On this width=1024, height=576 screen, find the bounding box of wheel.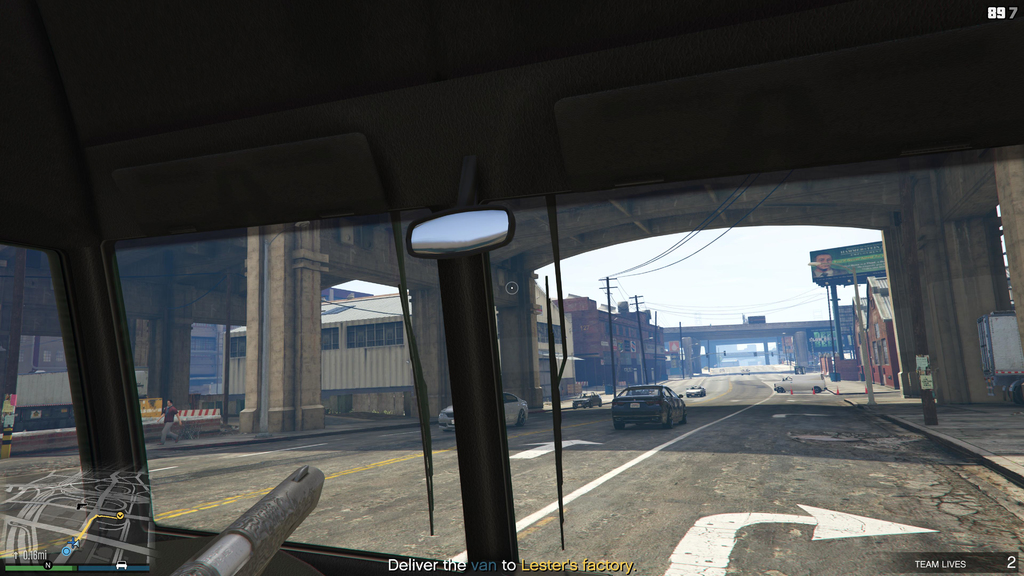
Bounding box: box=[776, 390, 788, 394].
